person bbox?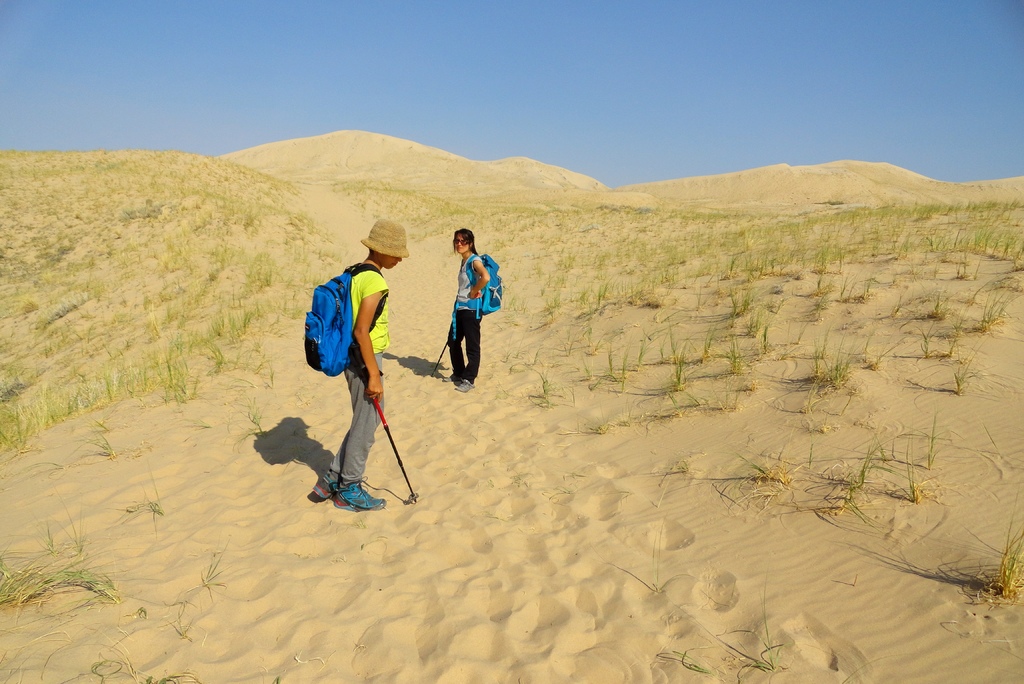
bbox(302, 213, 417, 515)
